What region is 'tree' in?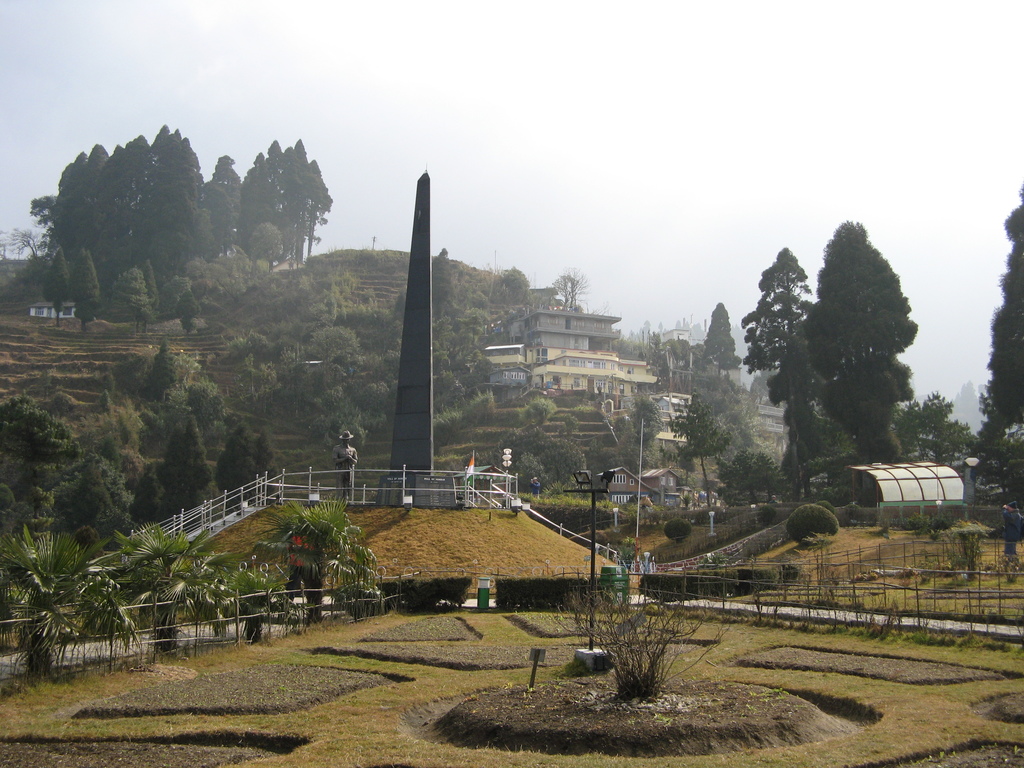
bbox=(700, 292, 733, 380).
